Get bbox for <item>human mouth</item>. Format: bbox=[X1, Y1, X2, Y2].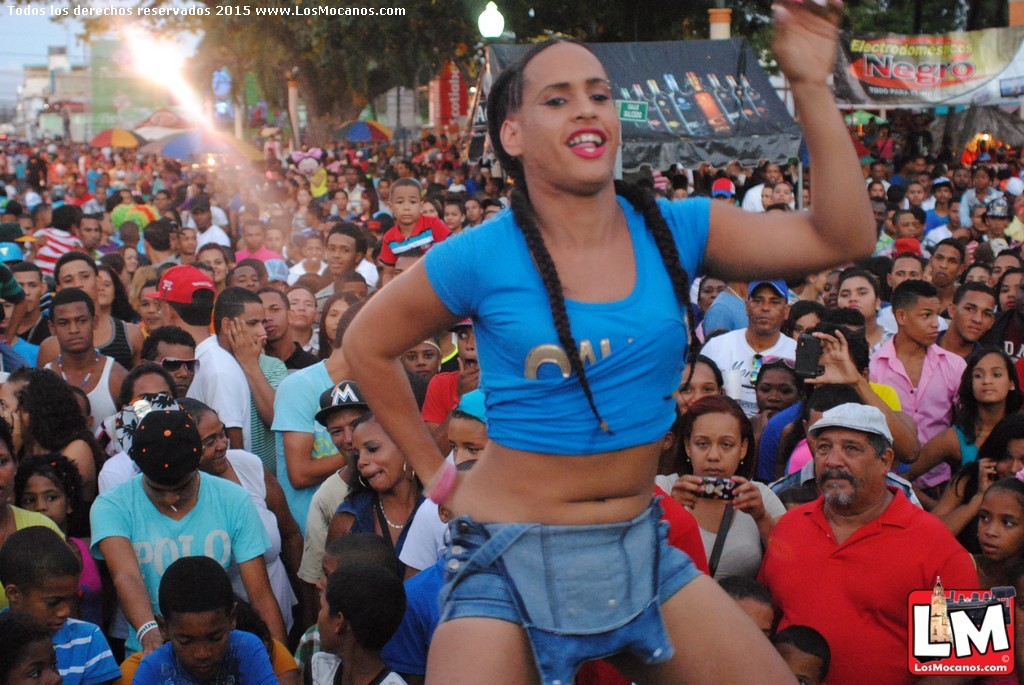
bbox=[1004, 298, 1014, 309].
